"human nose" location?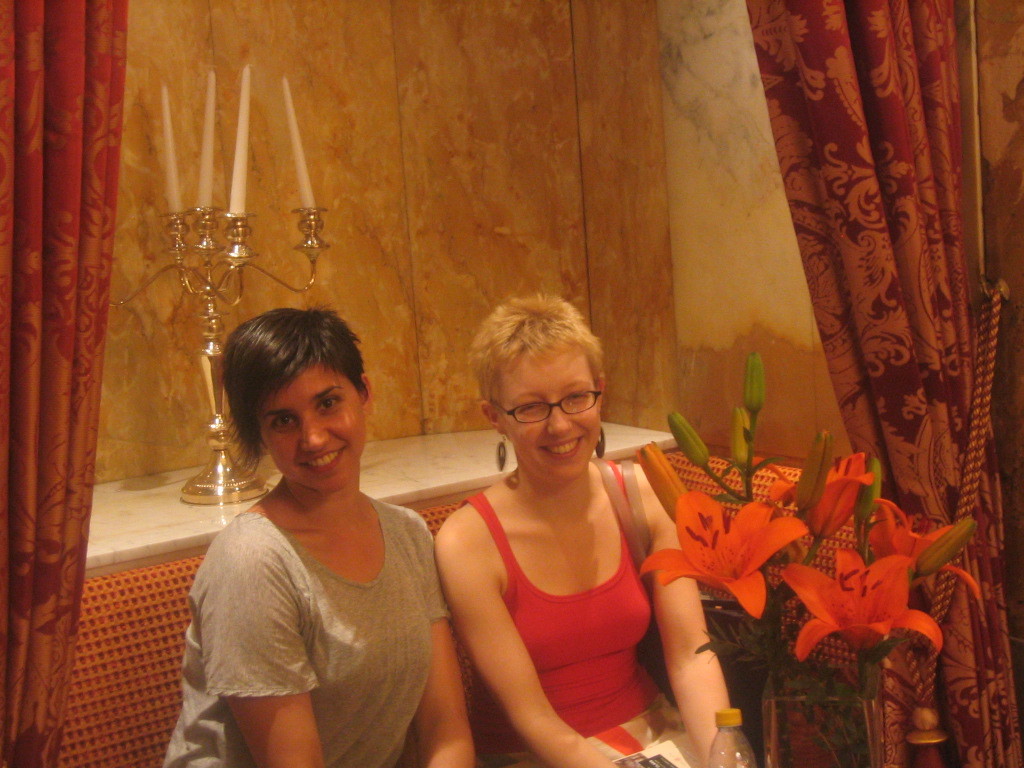
548/403/570/433
